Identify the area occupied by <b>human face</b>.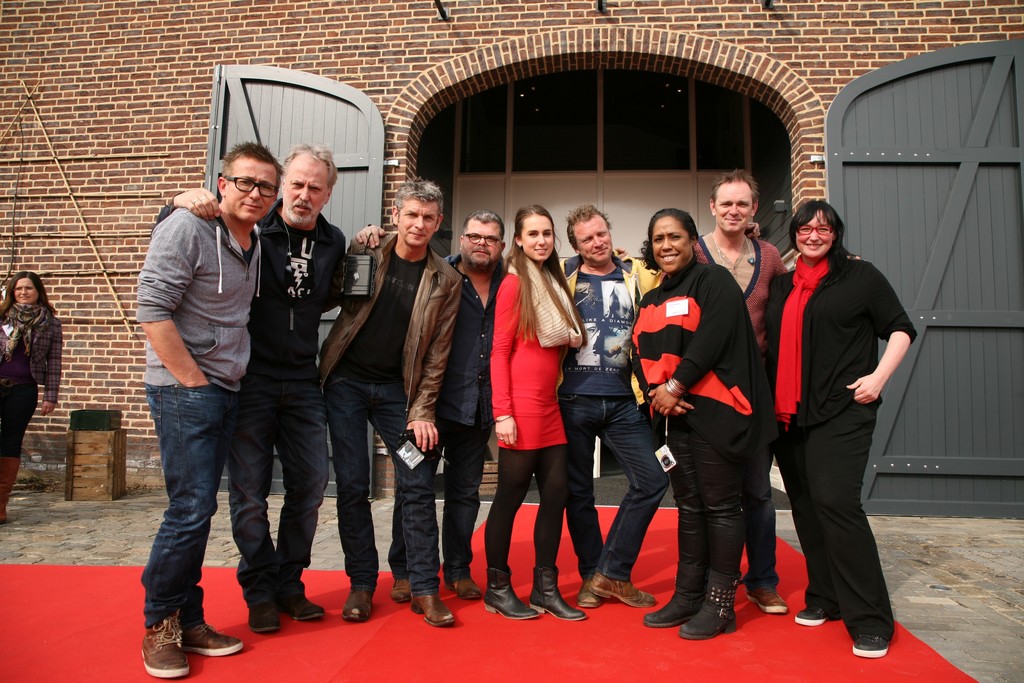
Area: 712 184 751 233.
